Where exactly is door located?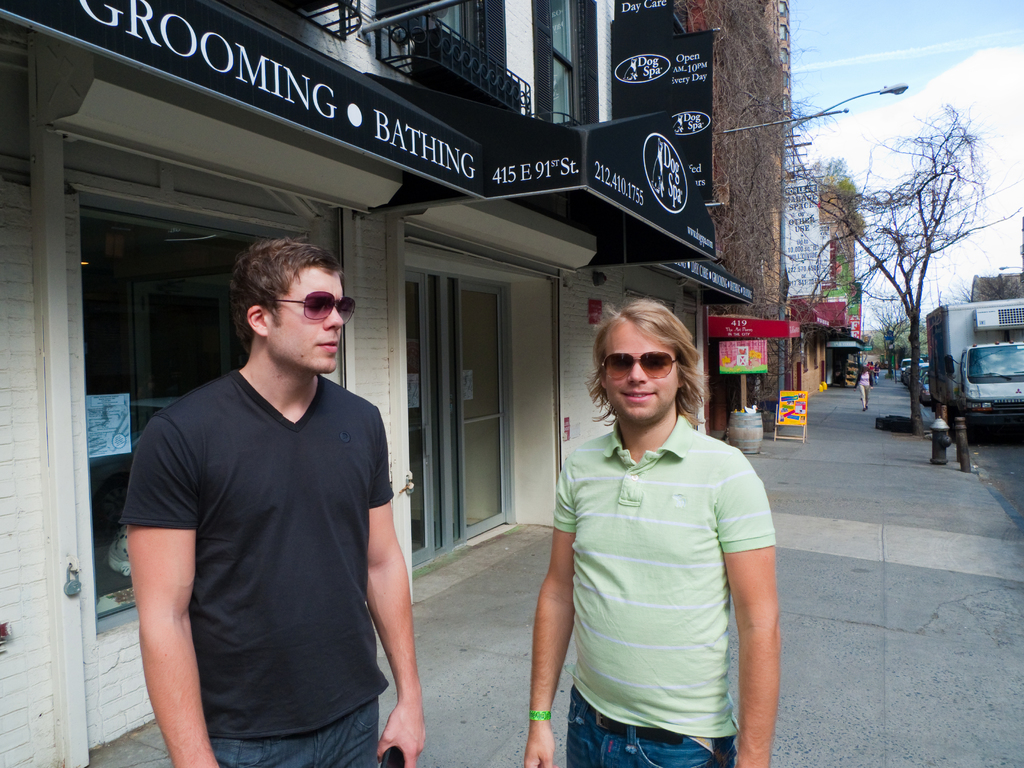
Its bounding box is bbox=[450, 285, 518, 533].
